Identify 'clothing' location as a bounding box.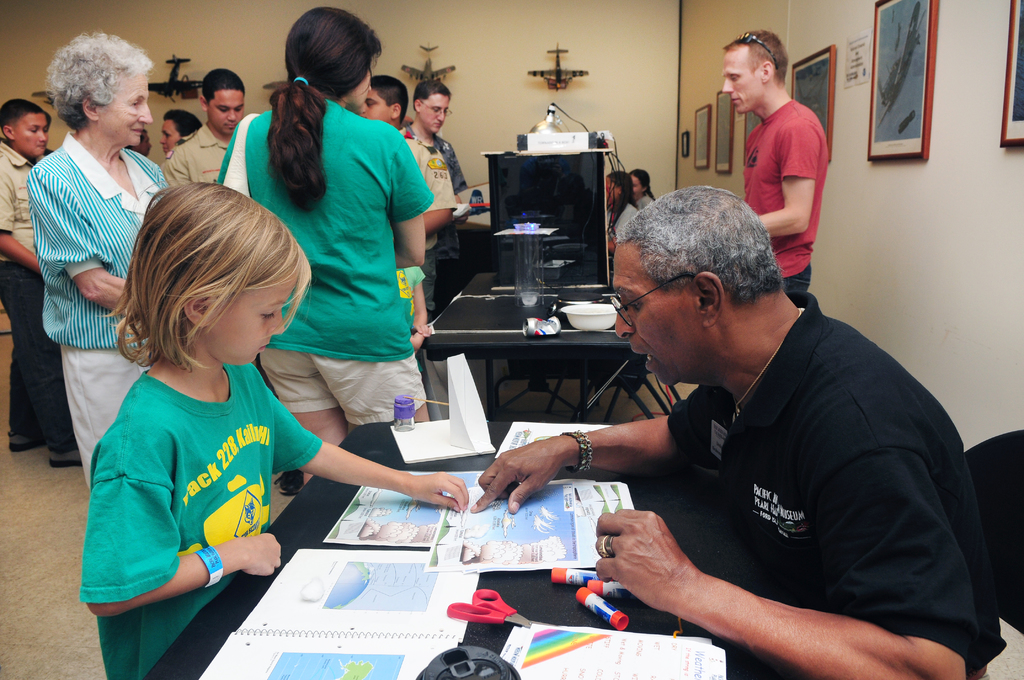
[213,98,424,418].
